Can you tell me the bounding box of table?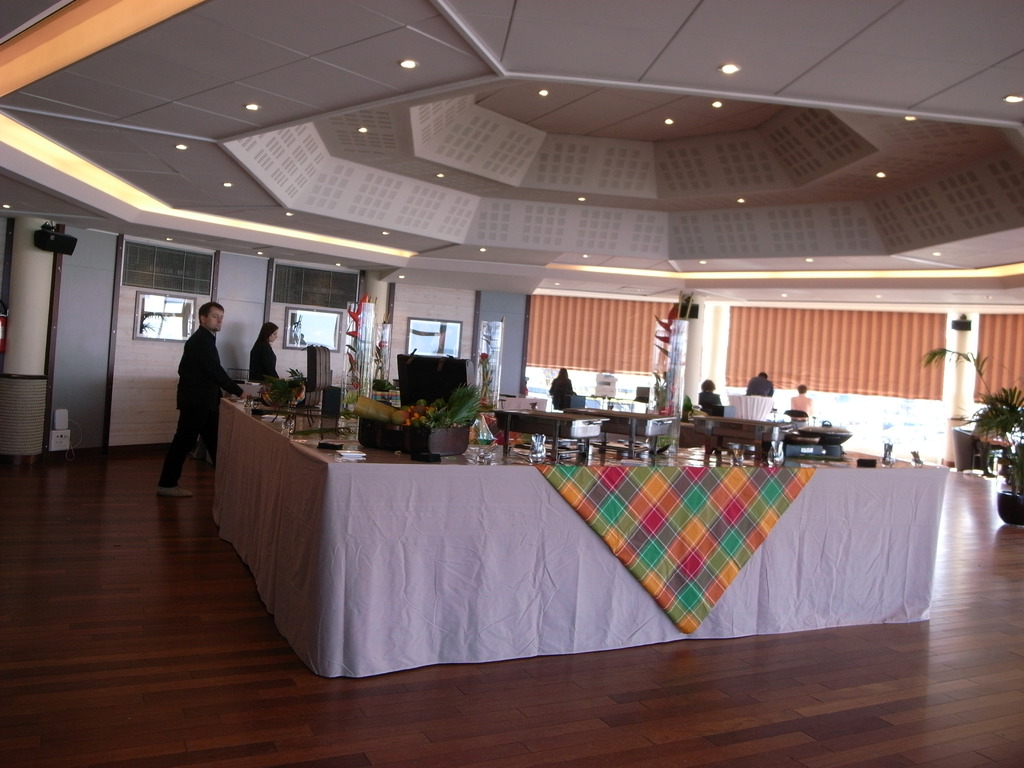
(170,418,856,707).
